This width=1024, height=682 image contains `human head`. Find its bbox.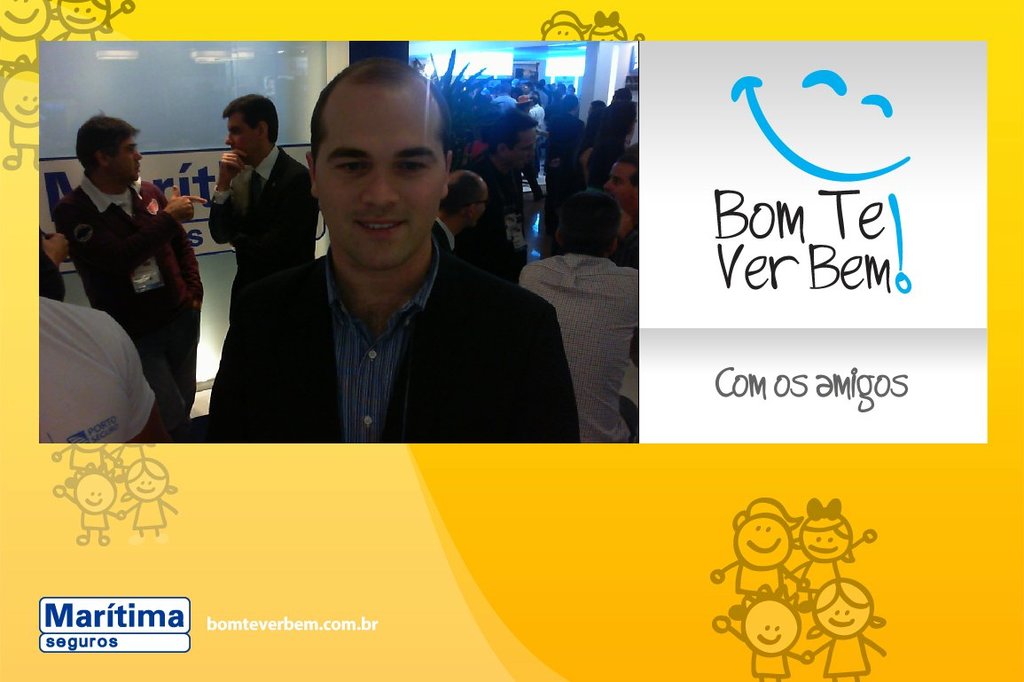
x1=563 y1=95 x2=576 y2=114.
